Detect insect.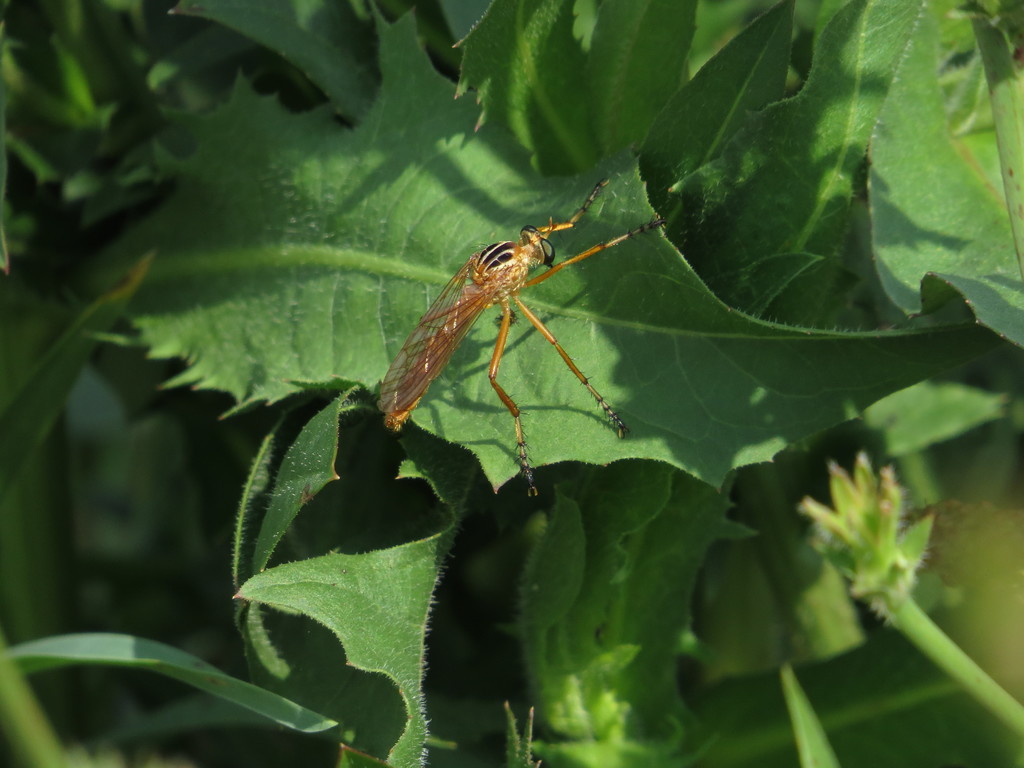
Detected at rect(371, 192, 666, 497).
